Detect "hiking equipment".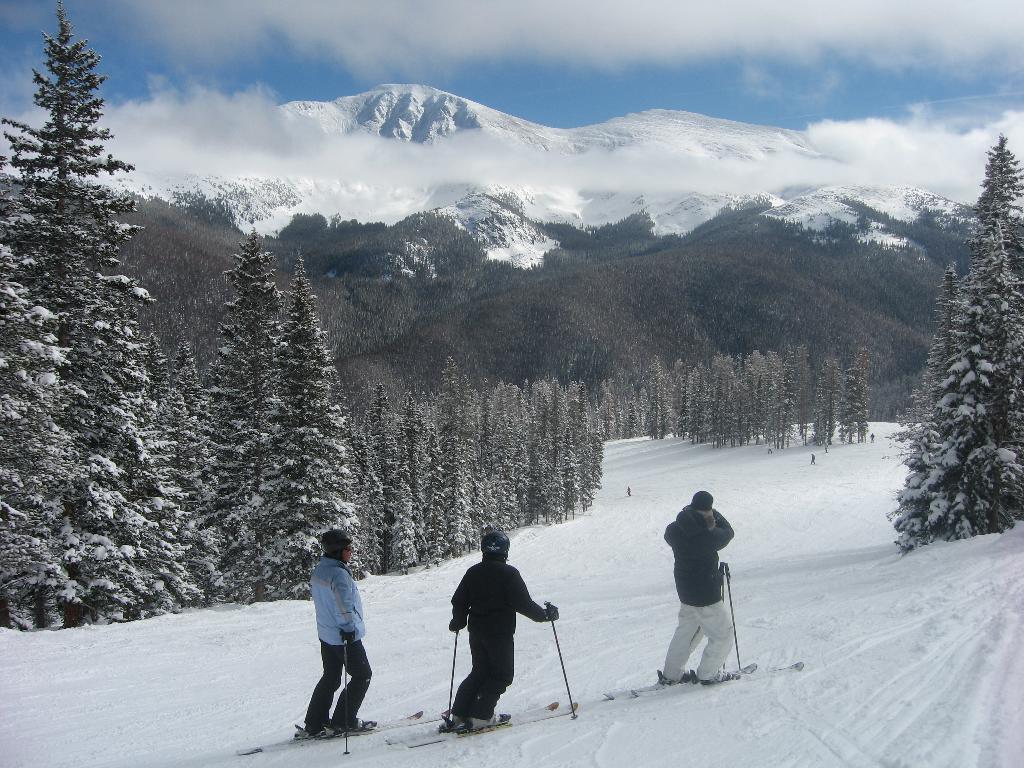
Detected at Rect(721, 561, 738, 671).
